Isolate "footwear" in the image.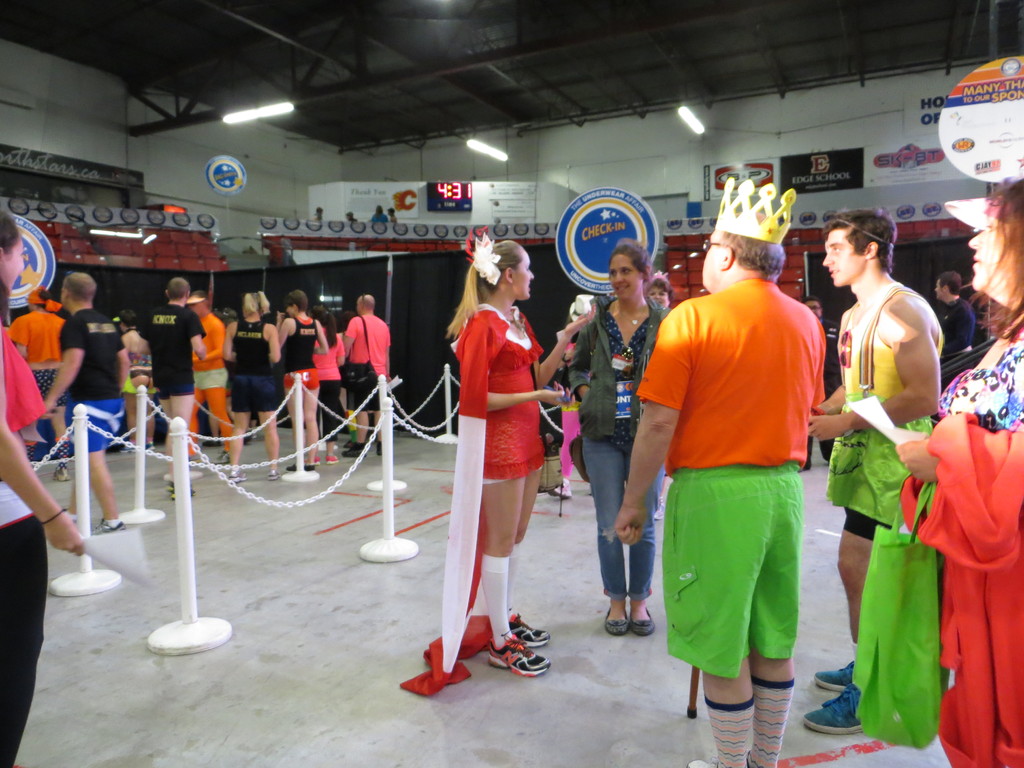
Isolated region: <region>602, 606, 625, 634</region>.
